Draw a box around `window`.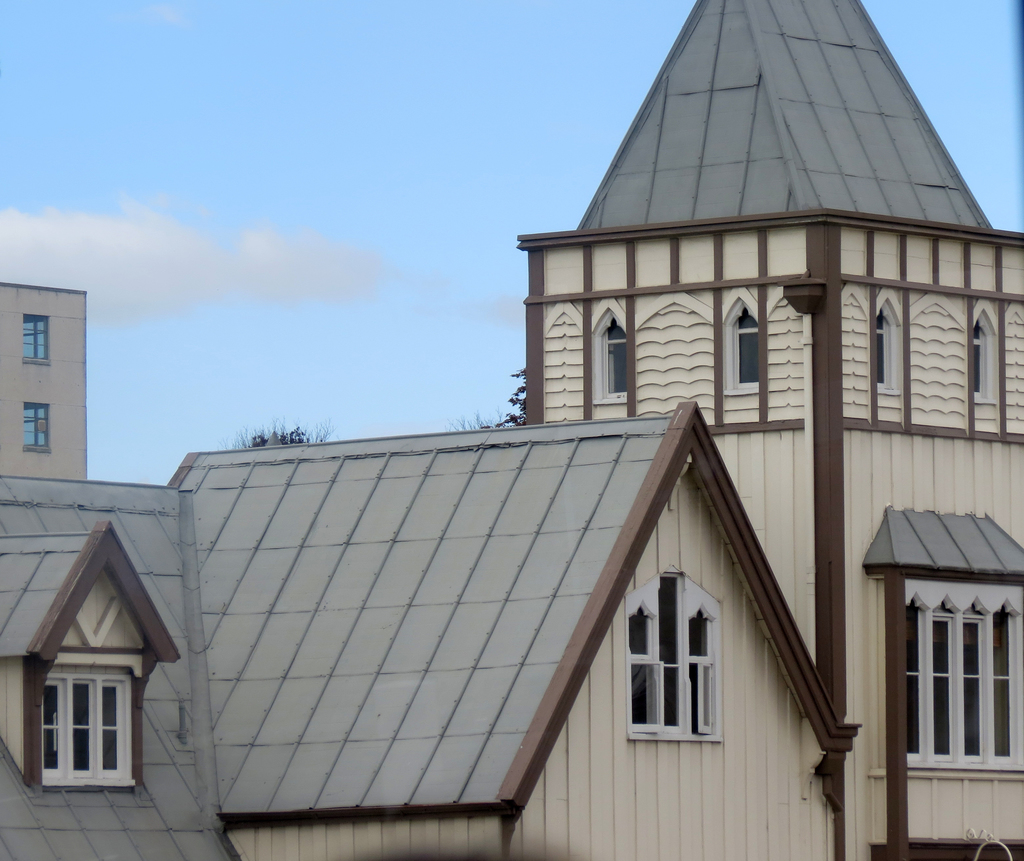
[877, 289, 902, 396].
